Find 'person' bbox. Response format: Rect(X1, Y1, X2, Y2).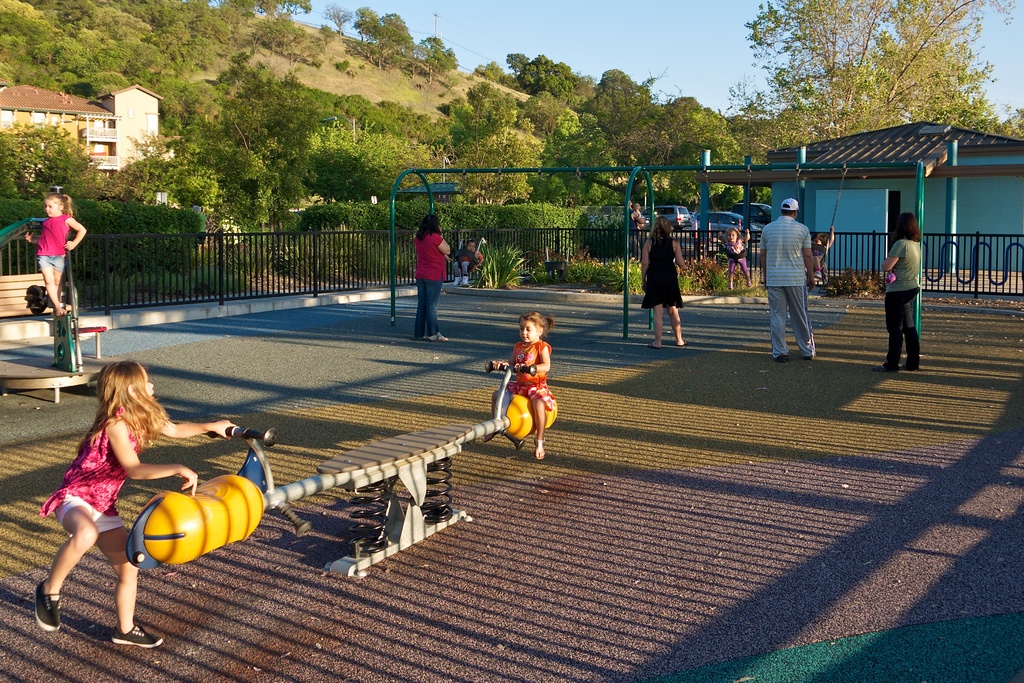
Rect(449, 238, 483, 286).
